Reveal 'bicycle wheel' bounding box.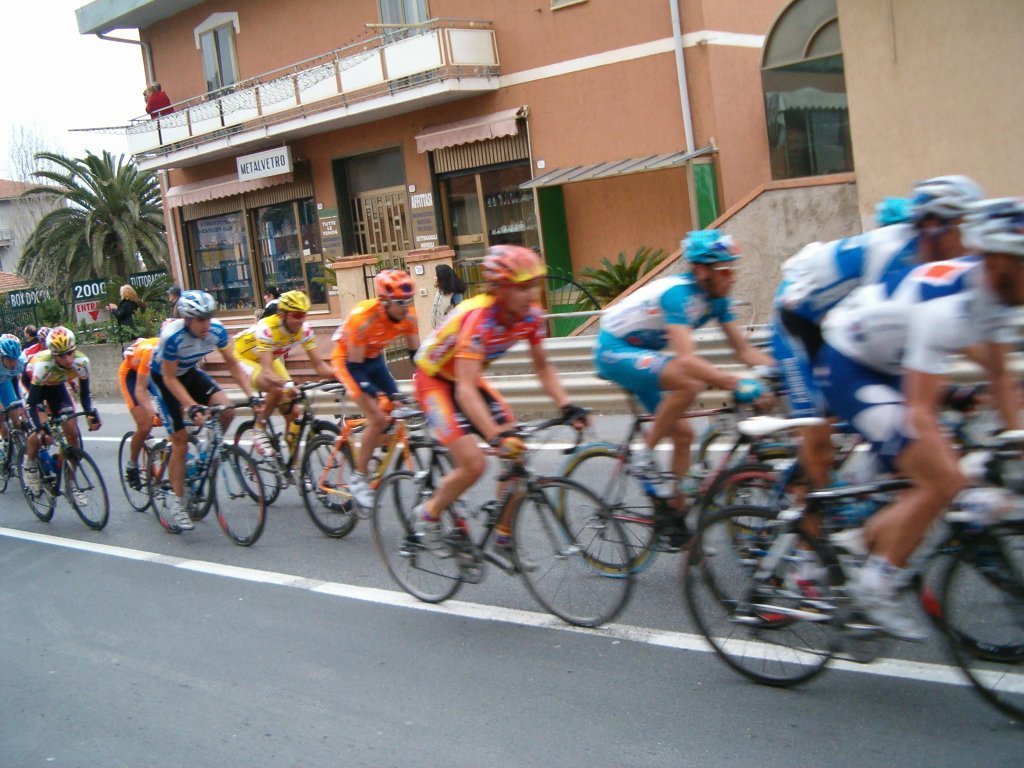
Revealed: <bbox>390, 438, 445, 541</bbox>.
